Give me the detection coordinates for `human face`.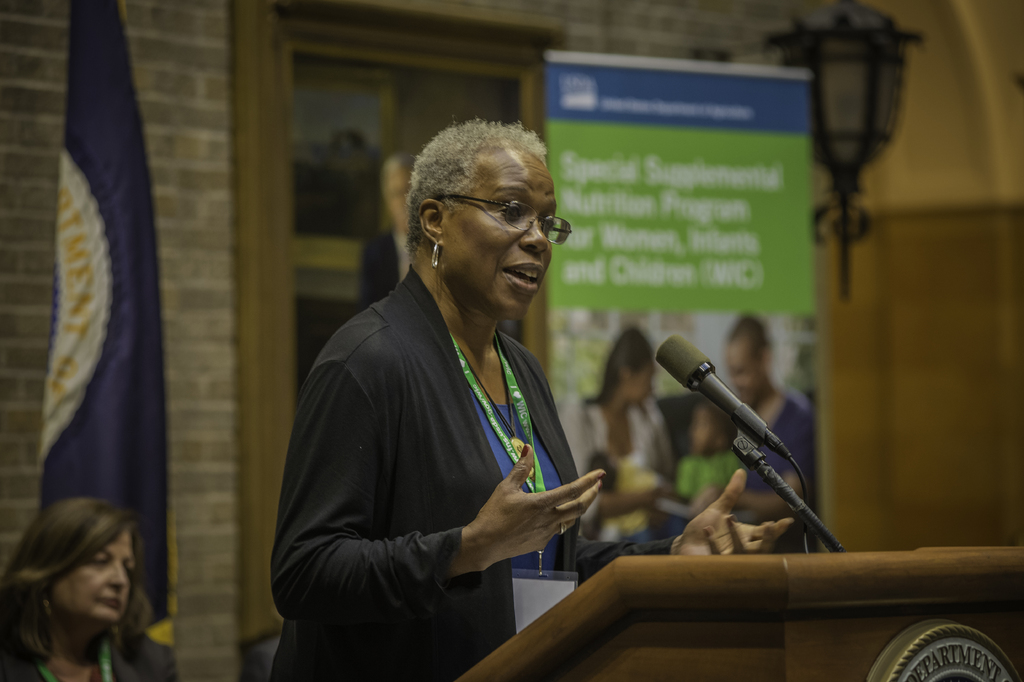
447:162:561:317.
